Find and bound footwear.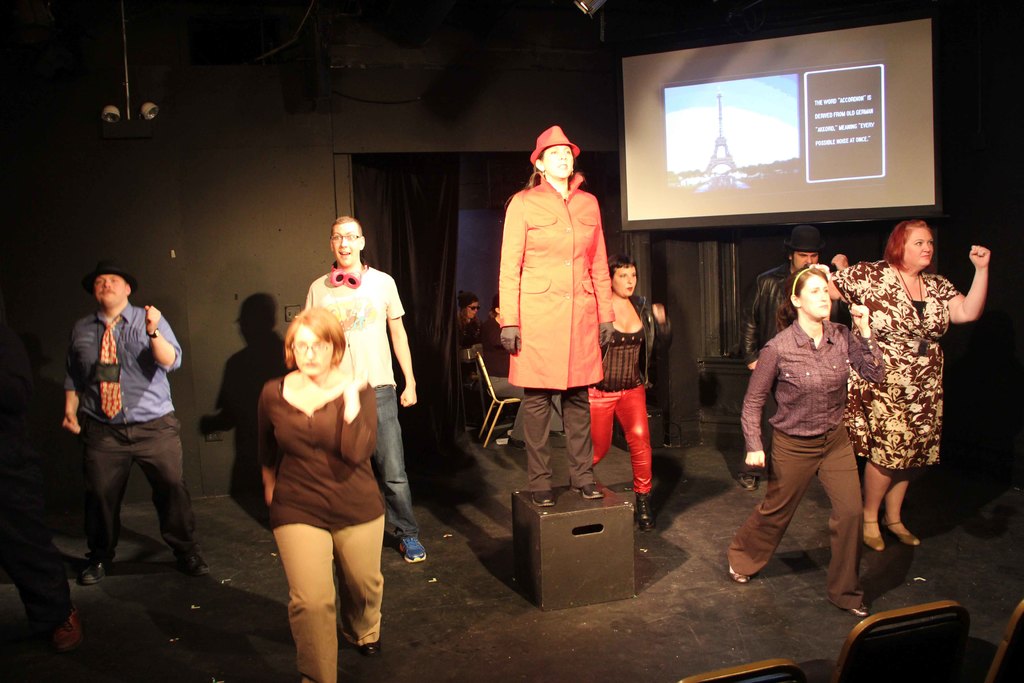
Bound: pyautogui.locateOnScreen(847, 603, 869, 620).
